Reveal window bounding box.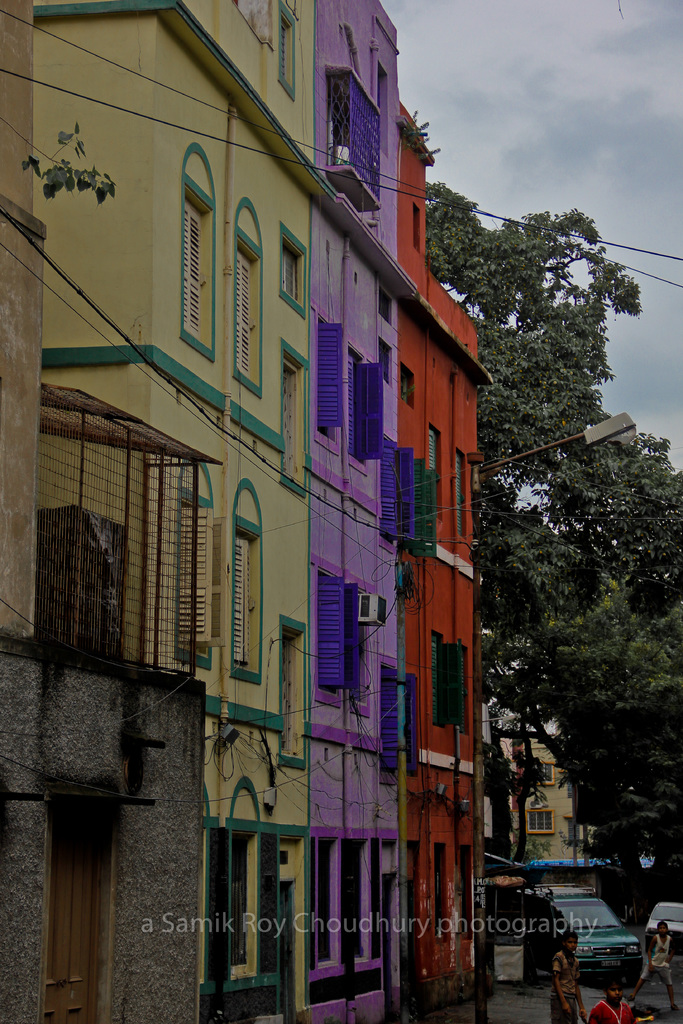
Revealed: <region>229, 533, 249, 673</region>.
